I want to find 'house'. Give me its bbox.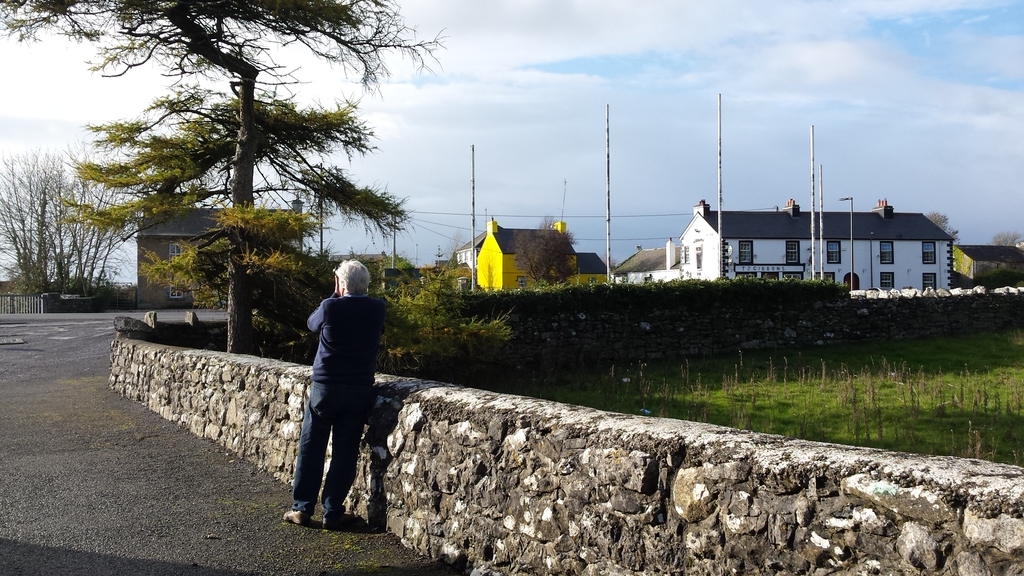
BBox(668, 189, 956, 297).
